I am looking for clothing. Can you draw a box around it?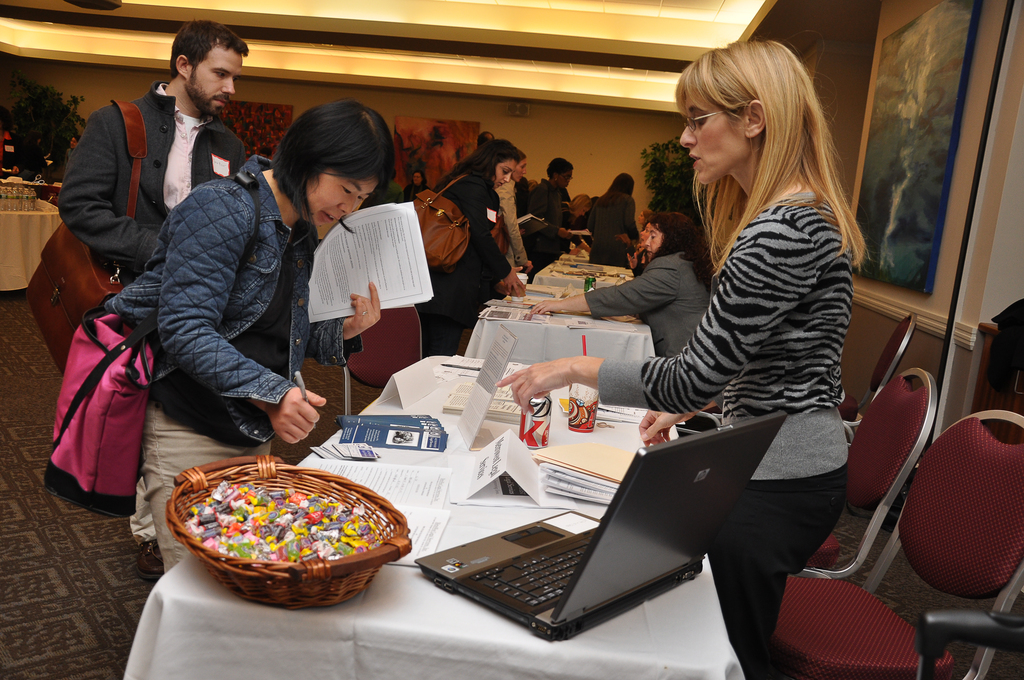
Sure, the bounding box is (left=583, top=244, right=709, bottom=363).
